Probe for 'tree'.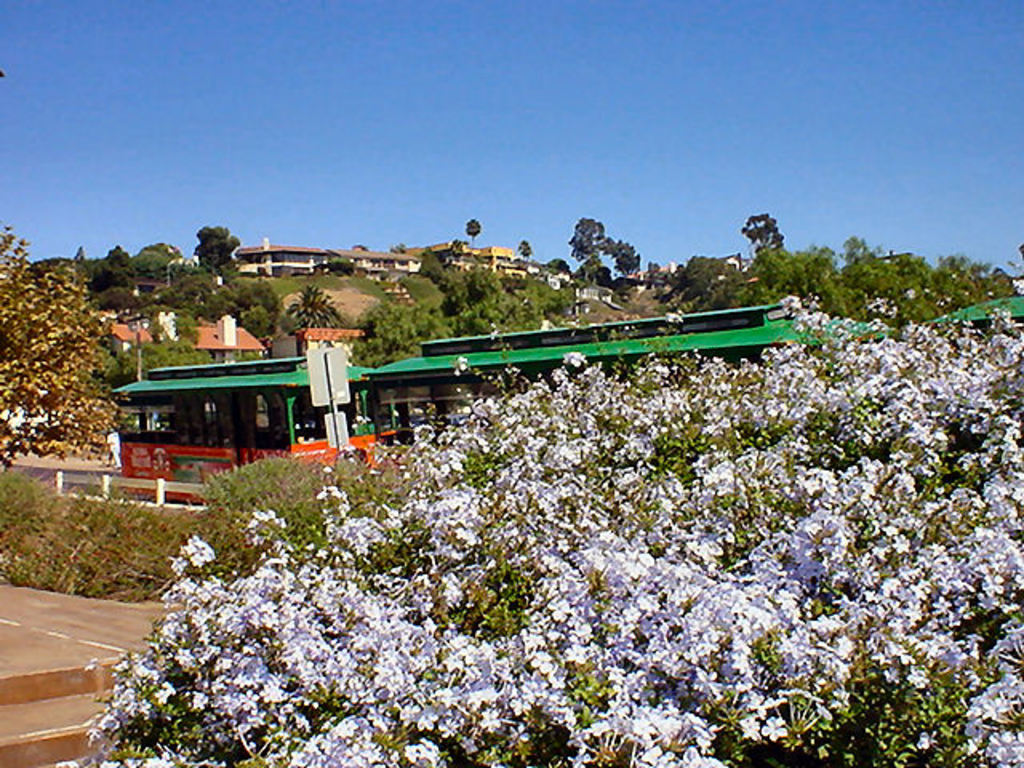
Probe result: box(571, 216, 608, 258).
